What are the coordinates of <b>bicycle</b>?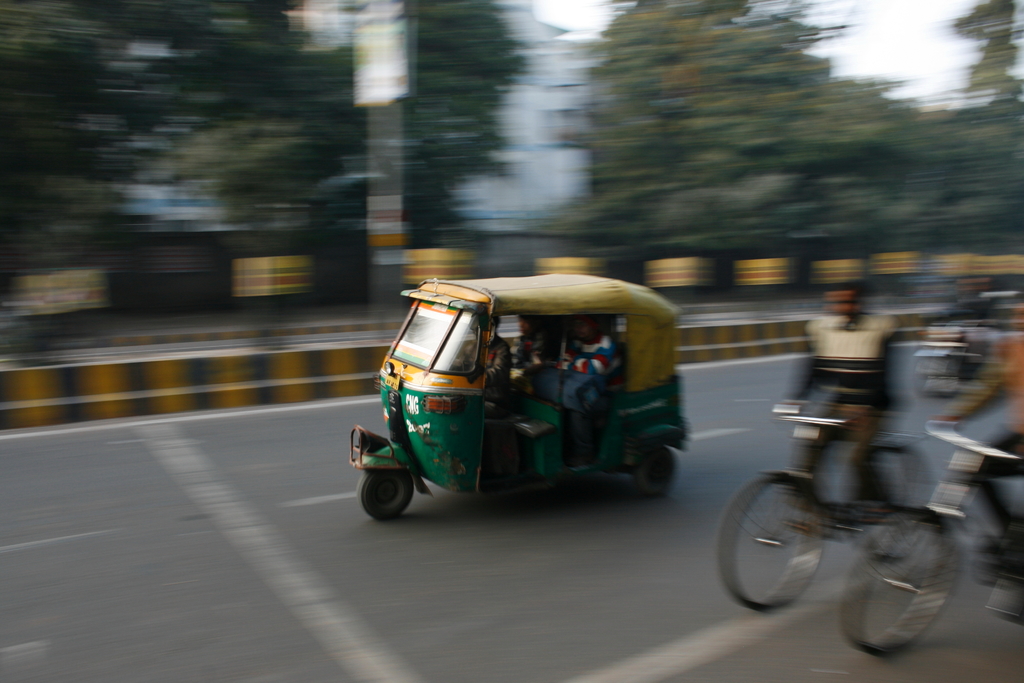
<region>843, 414, 1023, 659</region>.
